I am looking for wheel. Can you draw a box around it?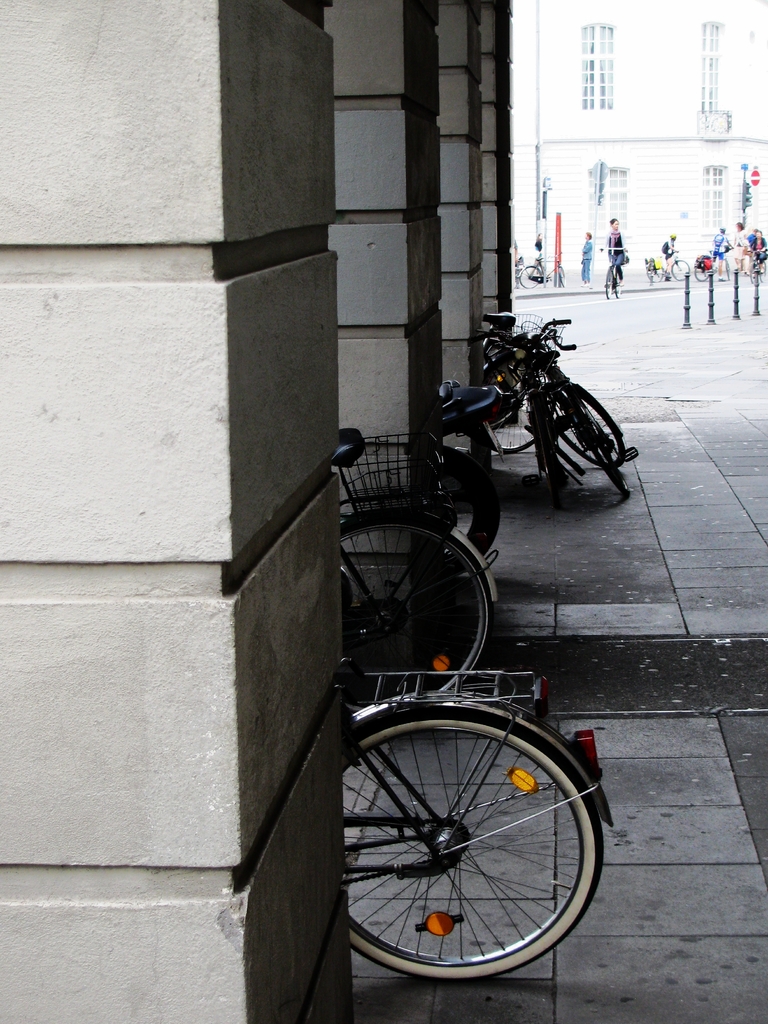
Sure, the bounding box is bbox=(695, 258, 707, 278).
